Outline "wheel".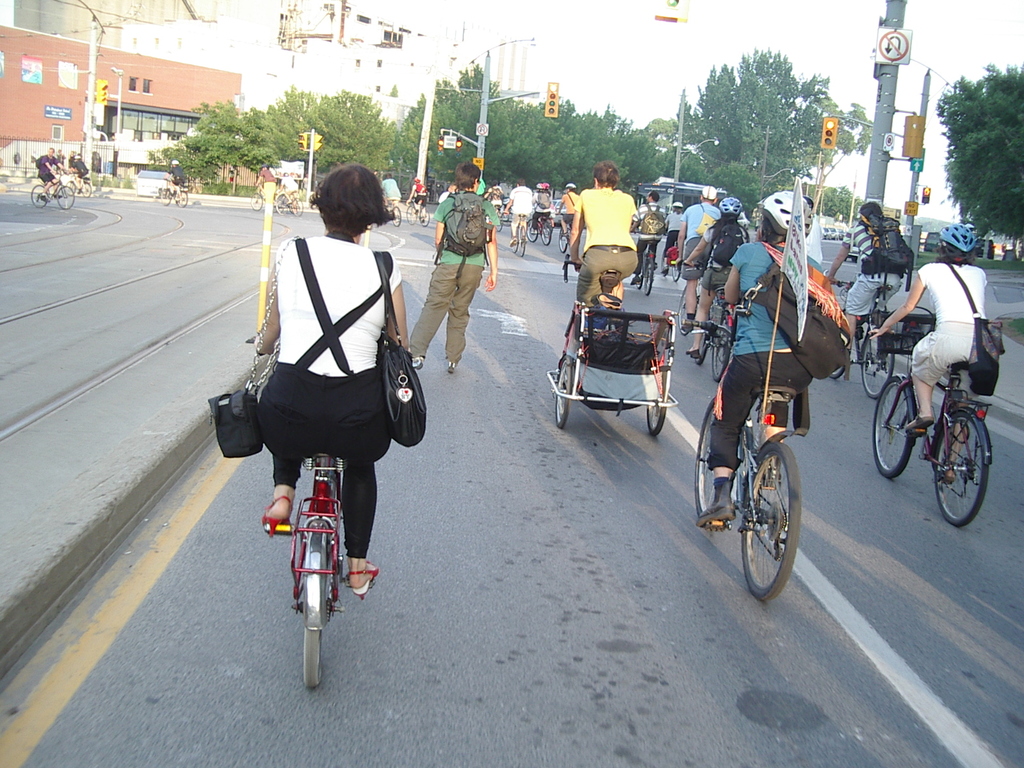
Outline: x1=159, y1=189, x2=173, y2=204.
